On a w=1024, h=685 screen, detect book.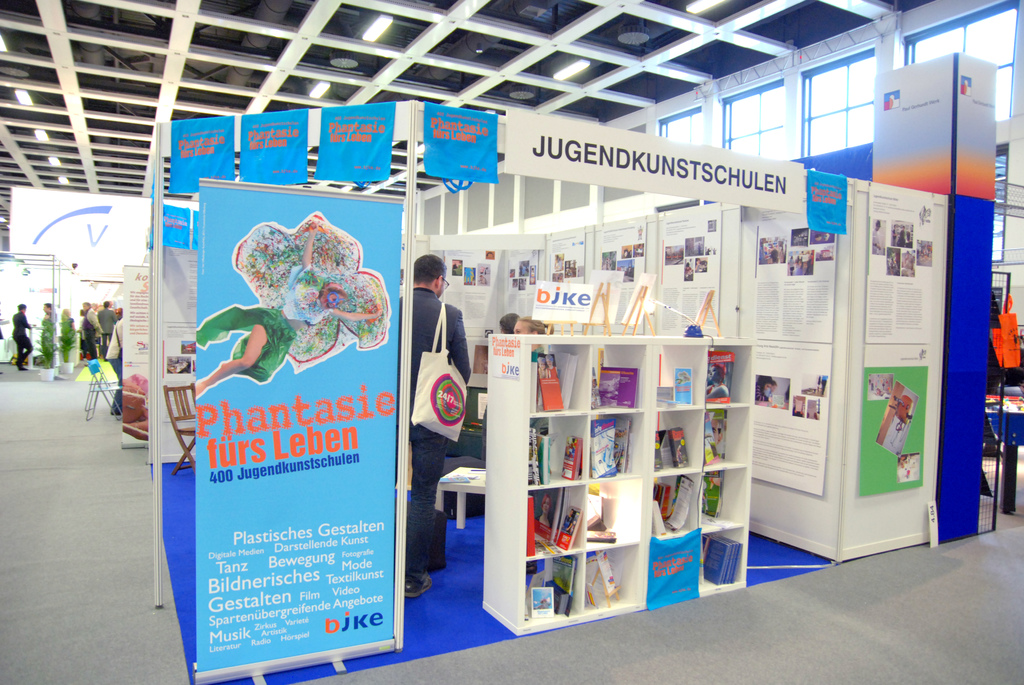
BBox(560, 437, 582, 480).
